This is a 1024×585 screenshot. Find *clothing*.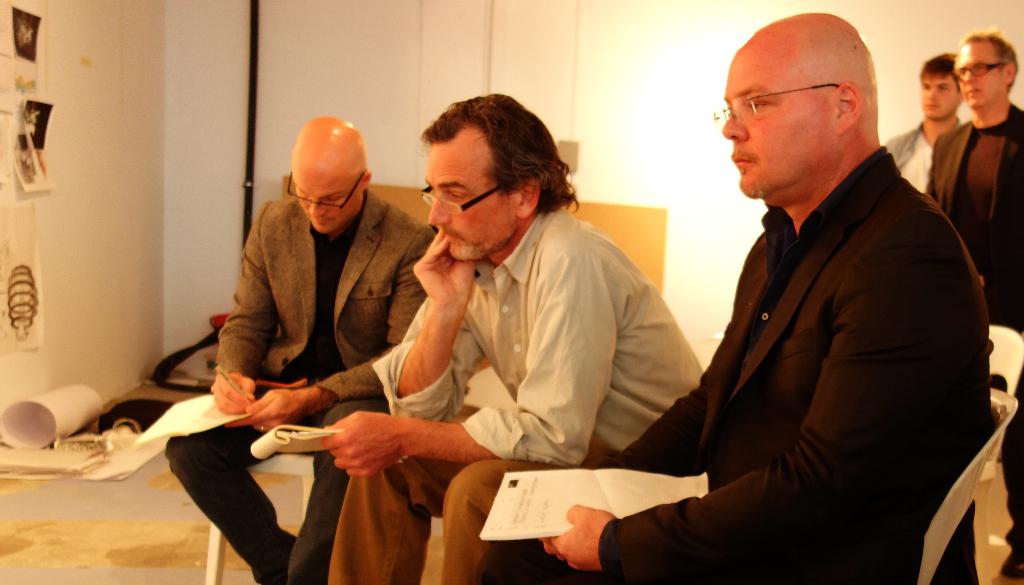
Bounding box: pyautogui.locateOnScreen(616, 106, 983, 578).
